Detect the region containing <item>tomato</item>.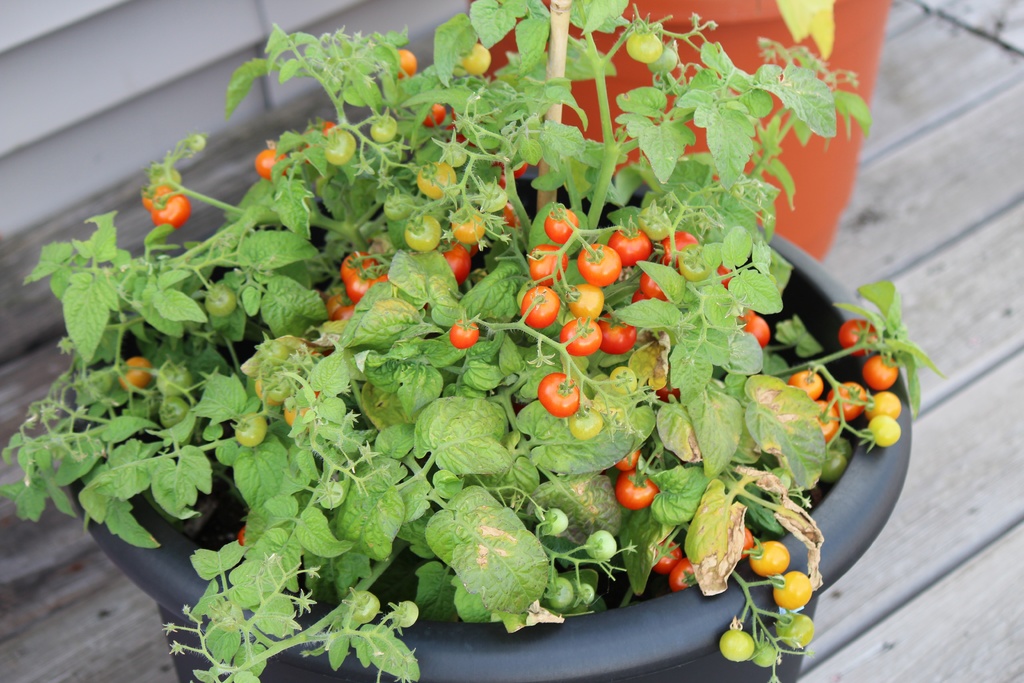
452 323 481 350.
